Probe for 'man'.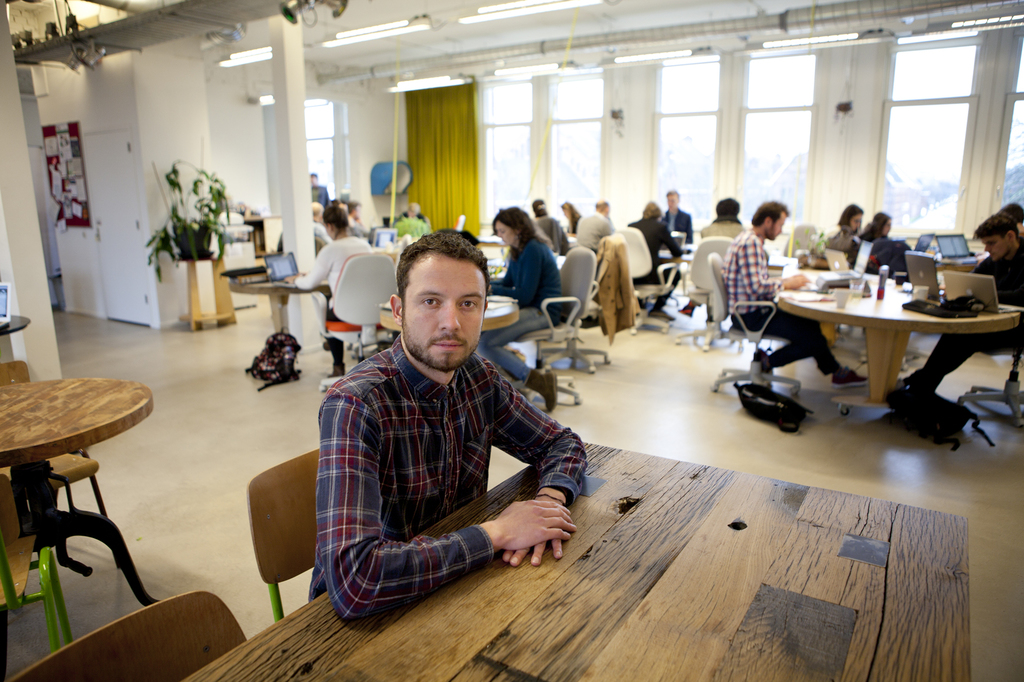
Probe result: 900/210/1023/390.
